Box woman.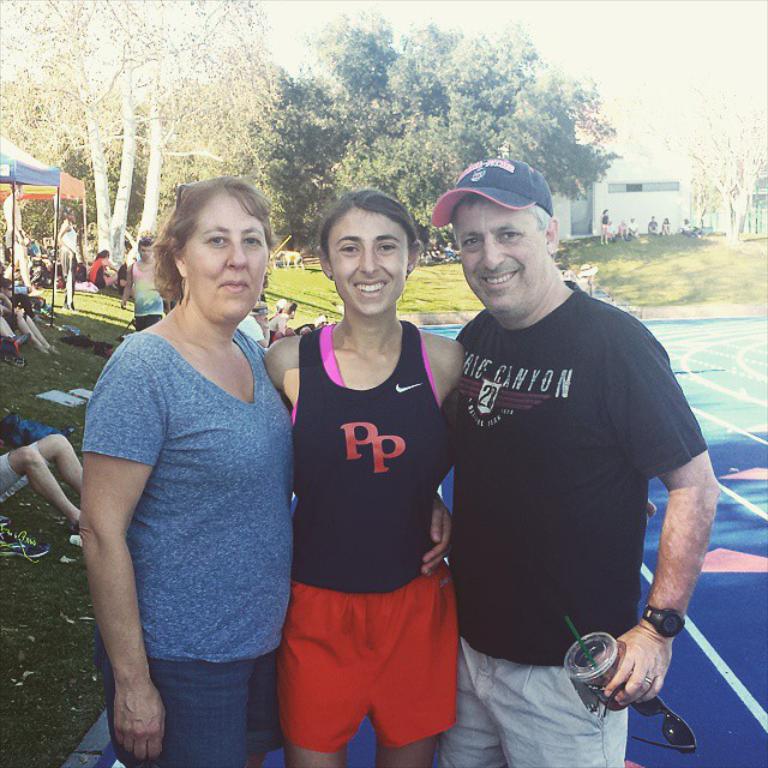
select_region(661, 216, 673, 234).
